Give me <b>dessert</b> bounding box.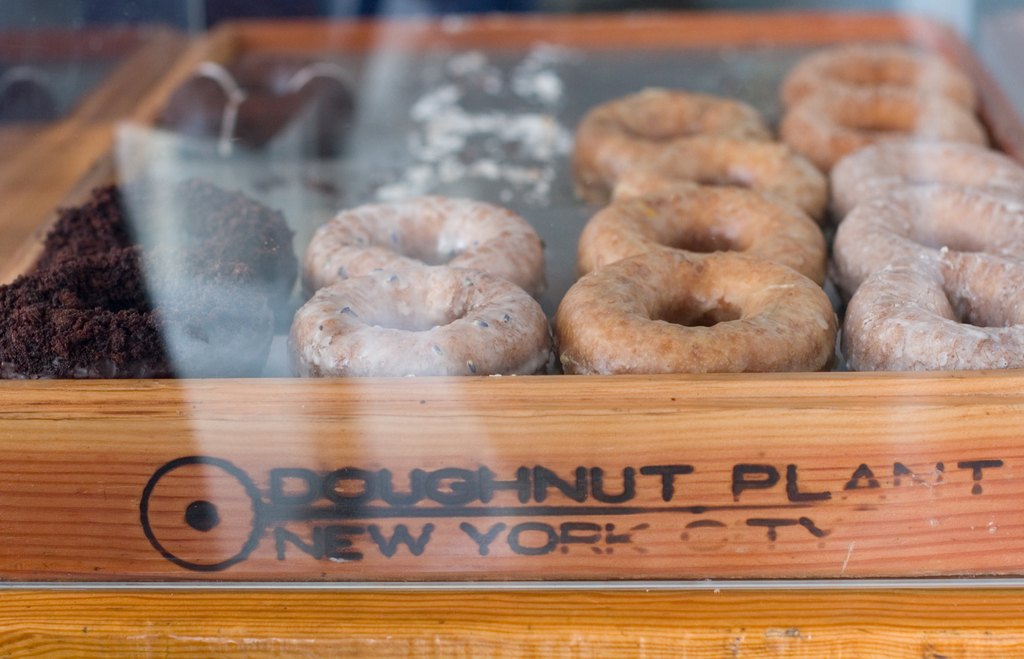
{"x1": 572, "y1": 79, "x2": 797, "y2": 209}.
